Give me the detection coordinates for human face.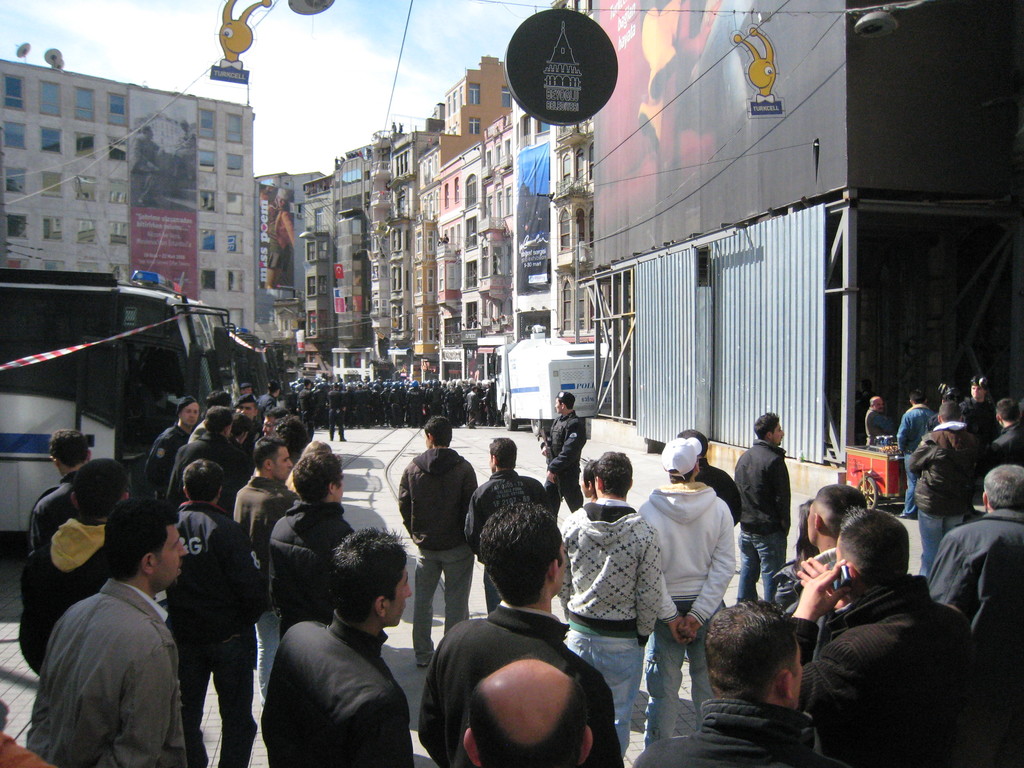
(265,444,292,483).
